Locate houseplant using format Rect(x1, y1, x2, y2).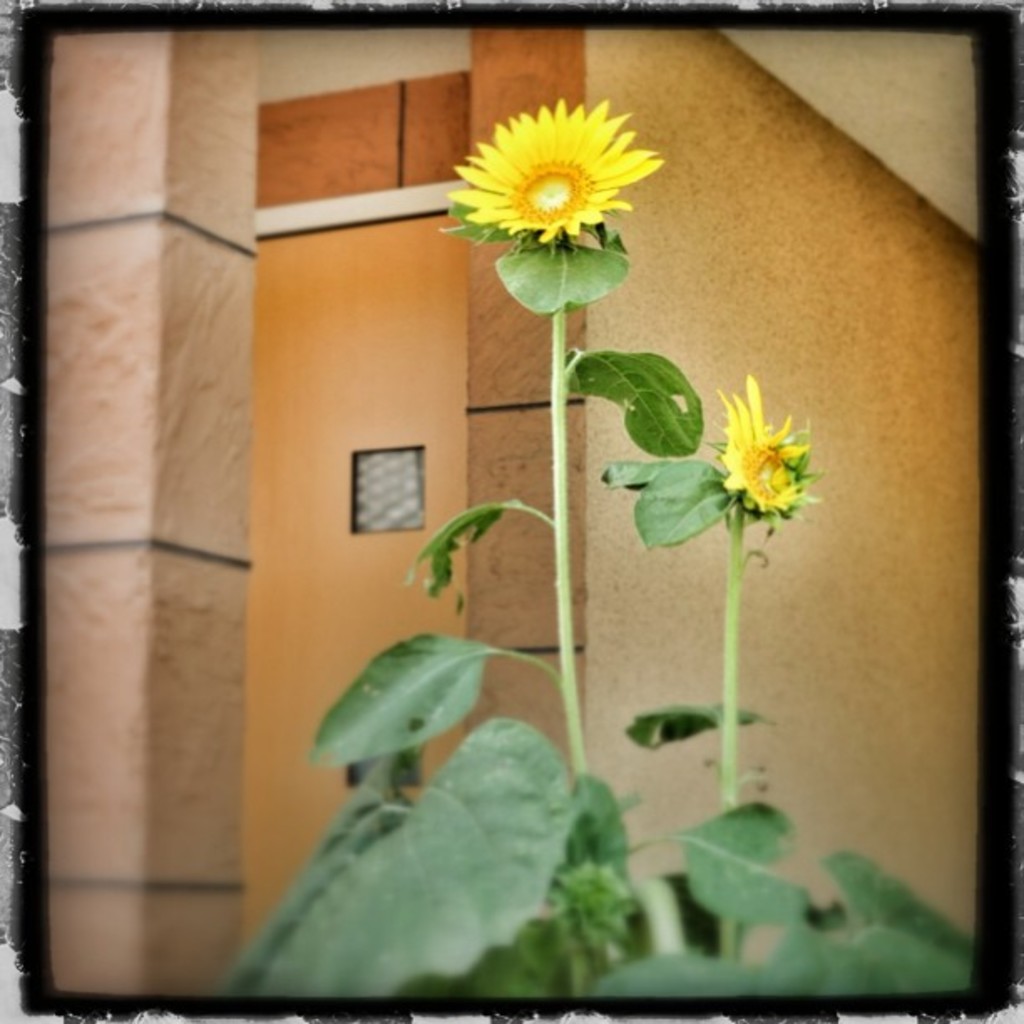
Rect(224, 95, 980, 999).
